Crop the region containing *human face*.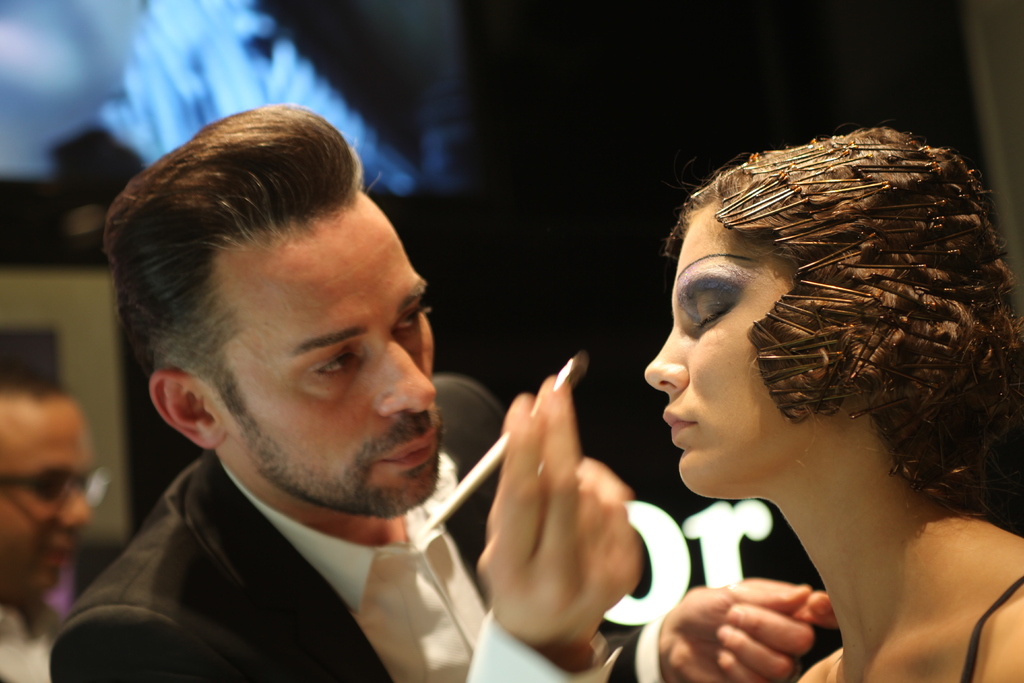
Crop region: 644 215 836 490.
